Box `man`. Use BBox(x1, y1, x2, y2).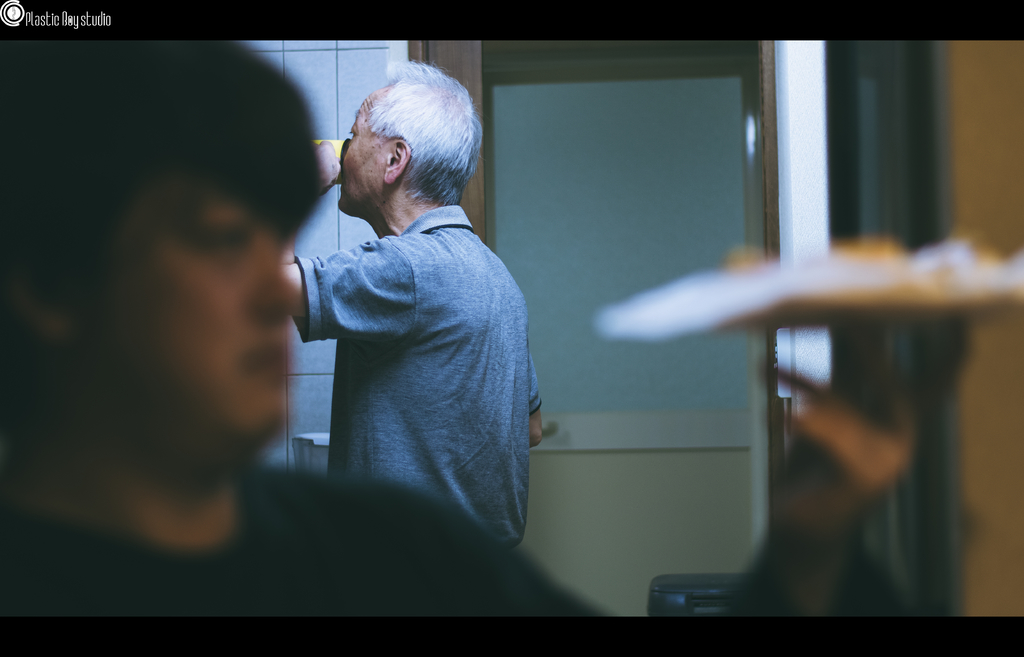
BBox(278, 56, 559, 591).
